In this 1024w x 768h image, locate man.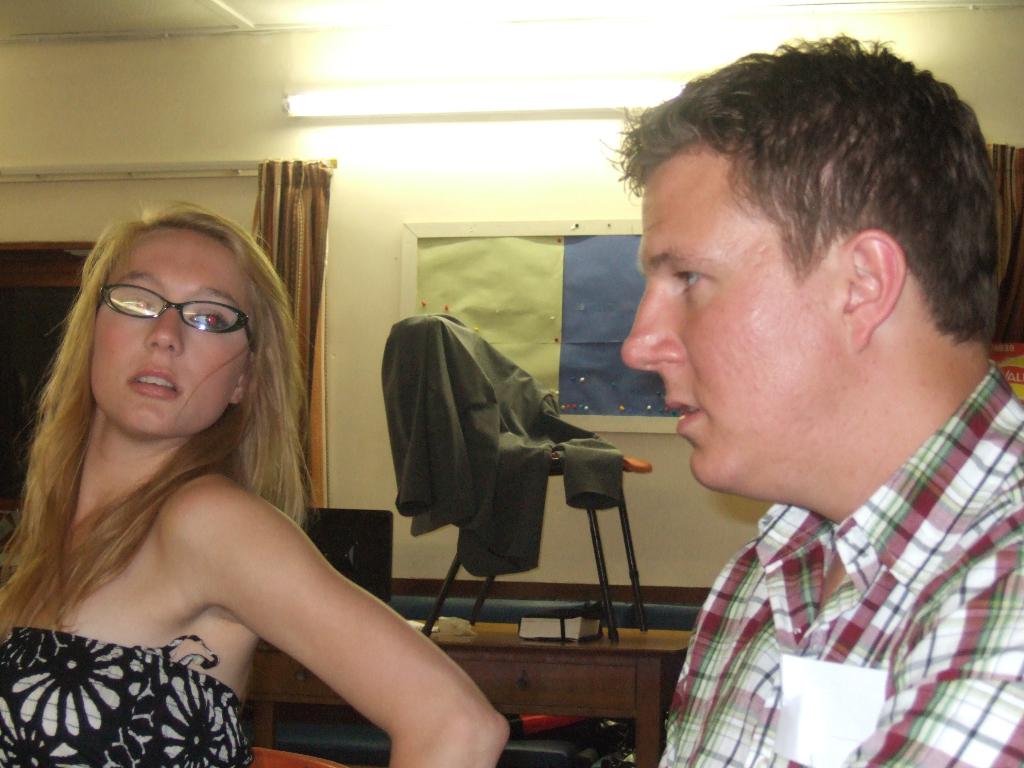
Bounding box: detection(536, 42, 1023, 767).
